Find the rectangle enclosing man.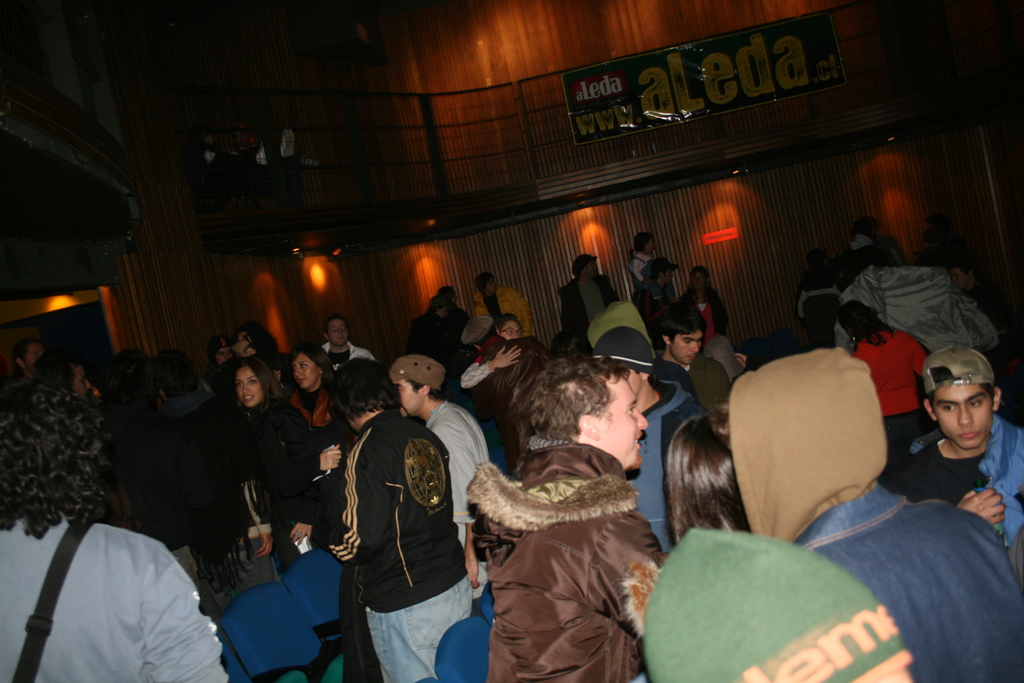
bbox=(390, 355, 488, 613).
